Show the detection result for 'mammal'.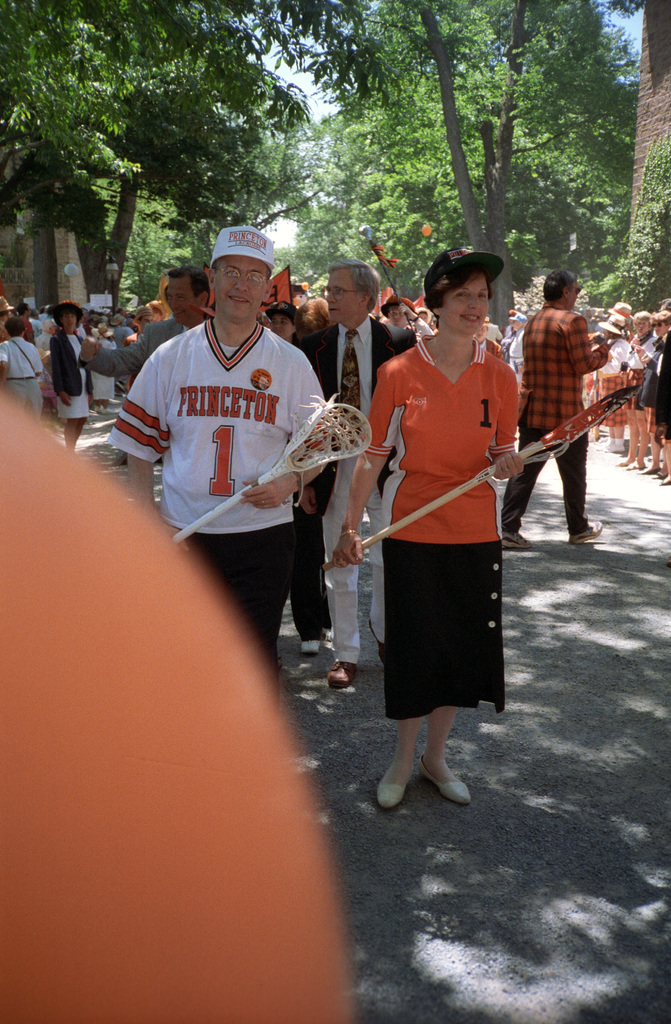
[x1=503, y1=265, x2=601, y2=548].
